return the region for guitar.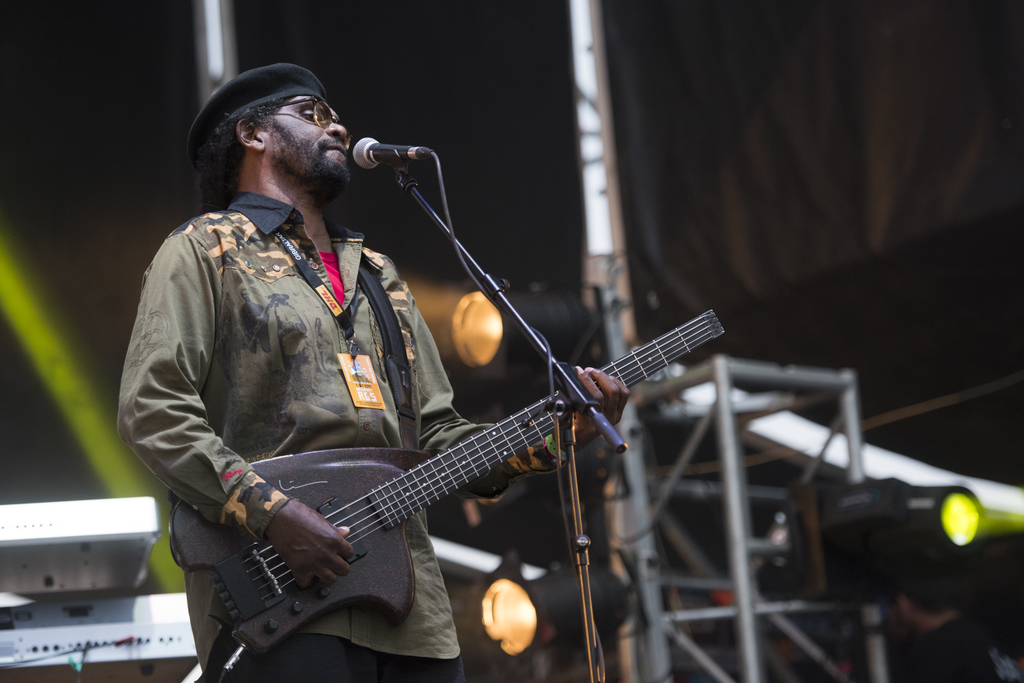
x1=169 y1=319 x2=747 y2=665.
